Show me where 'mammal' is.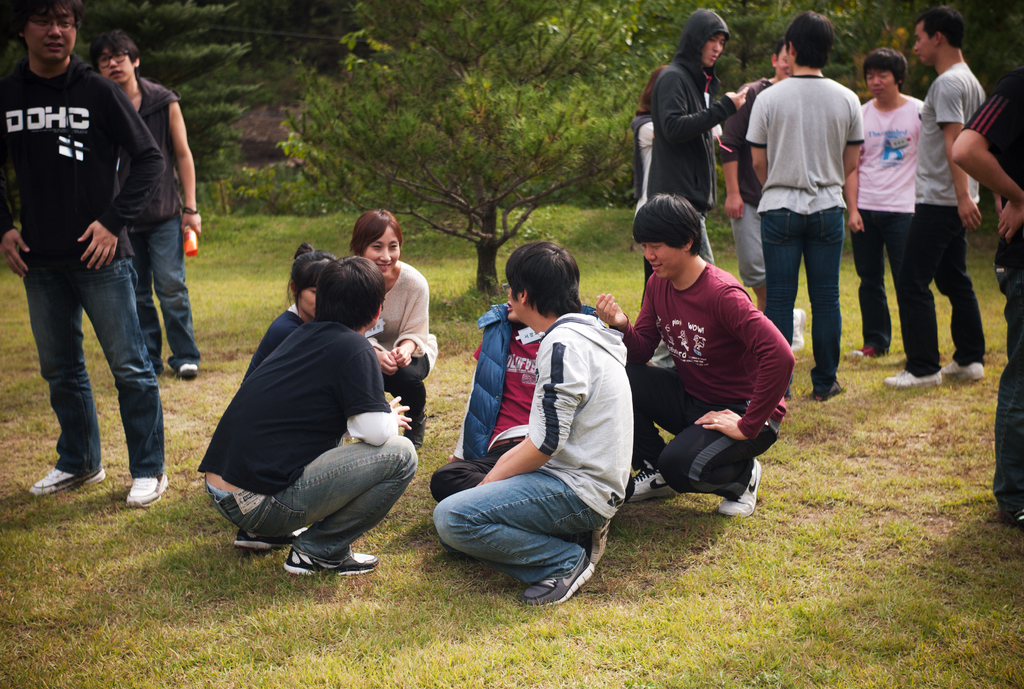
'mammal' is at select_region(716, 36, 789, 314).
